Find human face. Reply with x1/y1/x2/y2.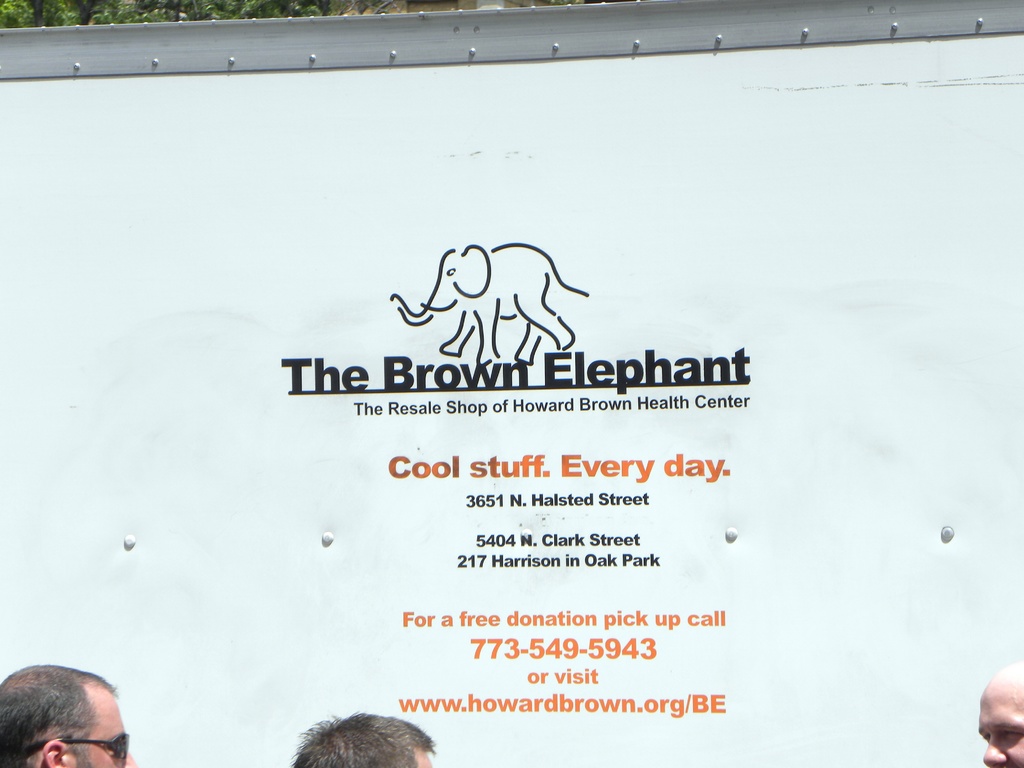
977/682/1023/767.
